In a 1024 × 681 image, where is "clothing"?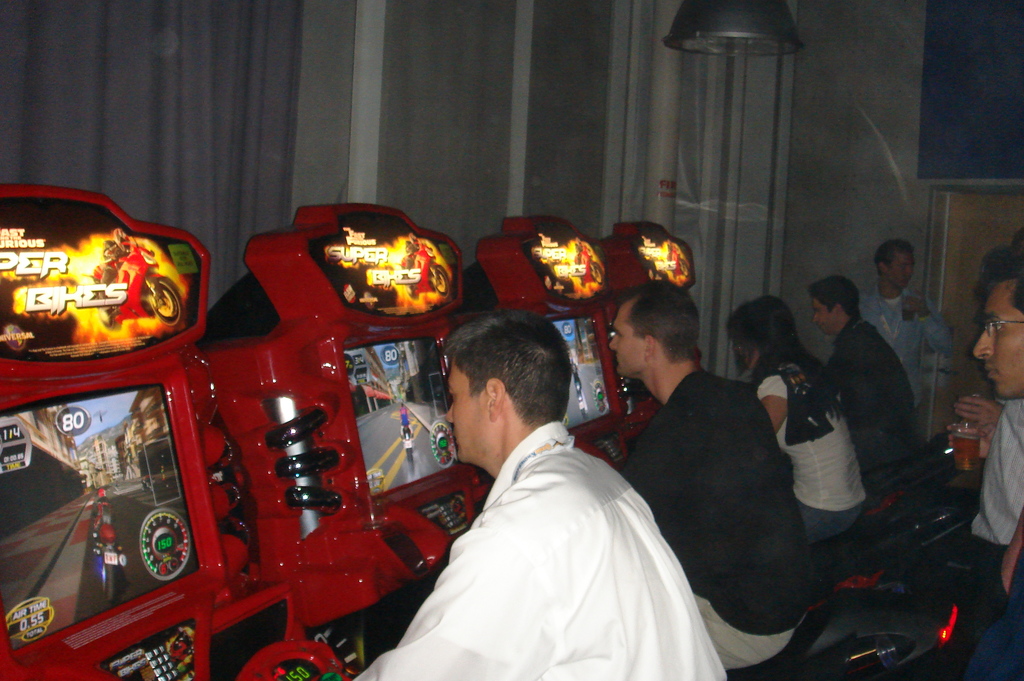
Rect(755, 368, 872, 545).
